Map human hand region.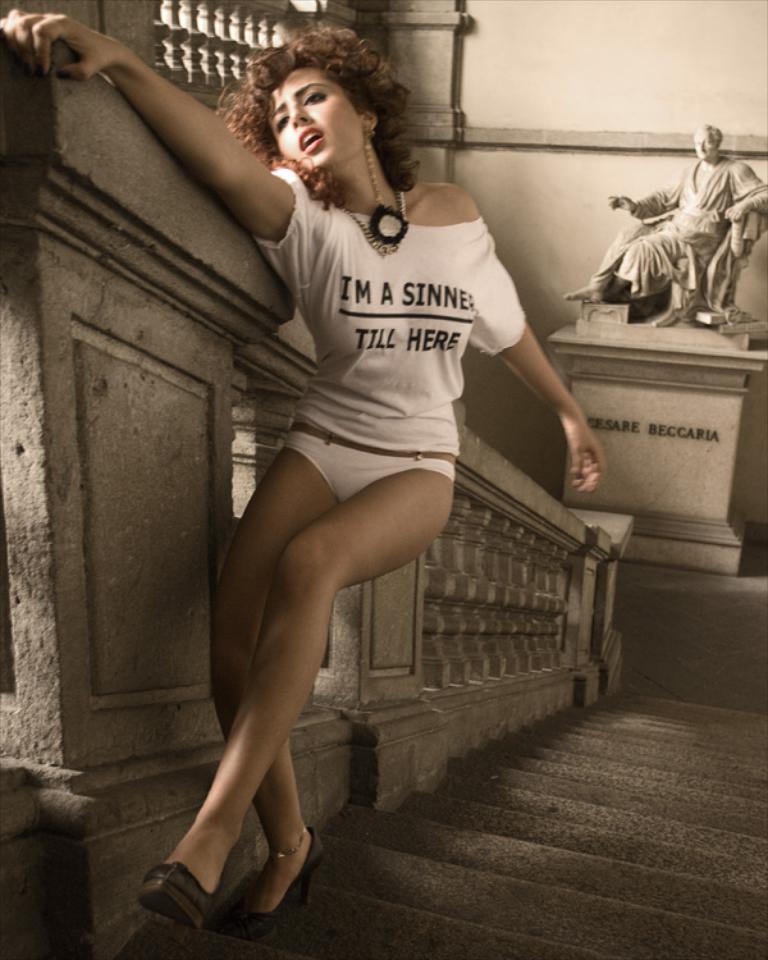
Mapped to x1=721 y1=202 x2=748 y2=225.
